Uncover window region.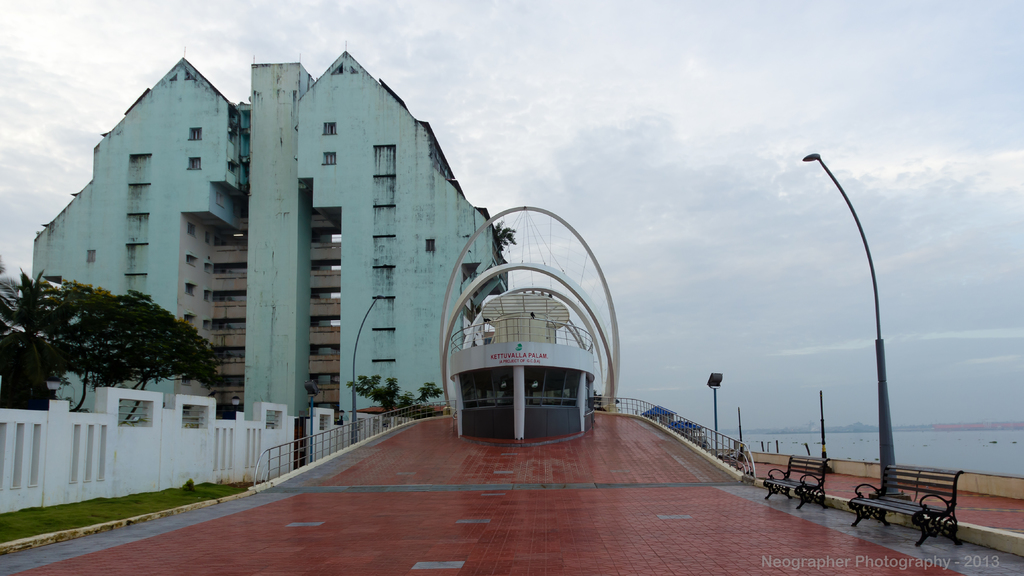
Uncovered: <region>319, 153, 342, 167</region>.
